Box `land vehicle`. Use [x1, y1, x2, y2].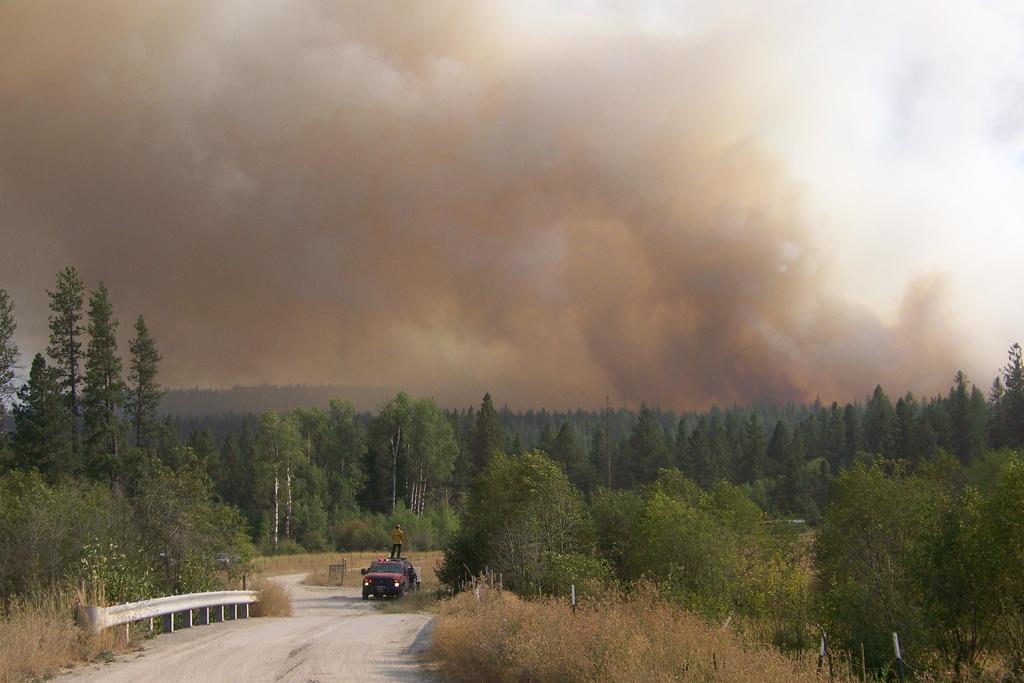
[359, 553, 424, 595].
